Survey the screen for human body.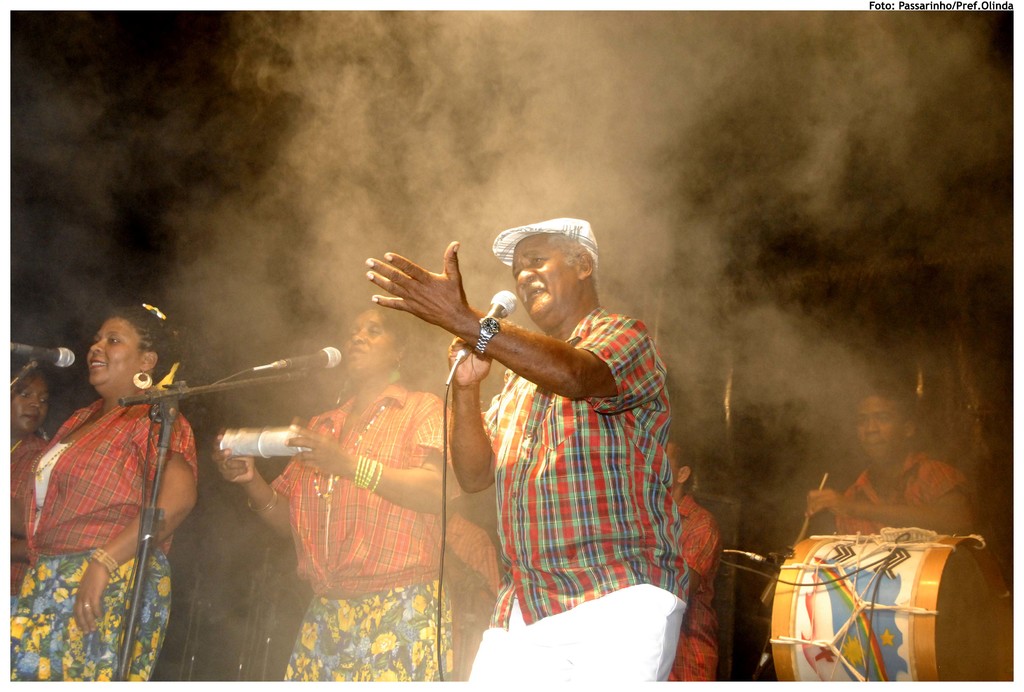
Survey found: <region>661, 439, 724, 691</region>.
